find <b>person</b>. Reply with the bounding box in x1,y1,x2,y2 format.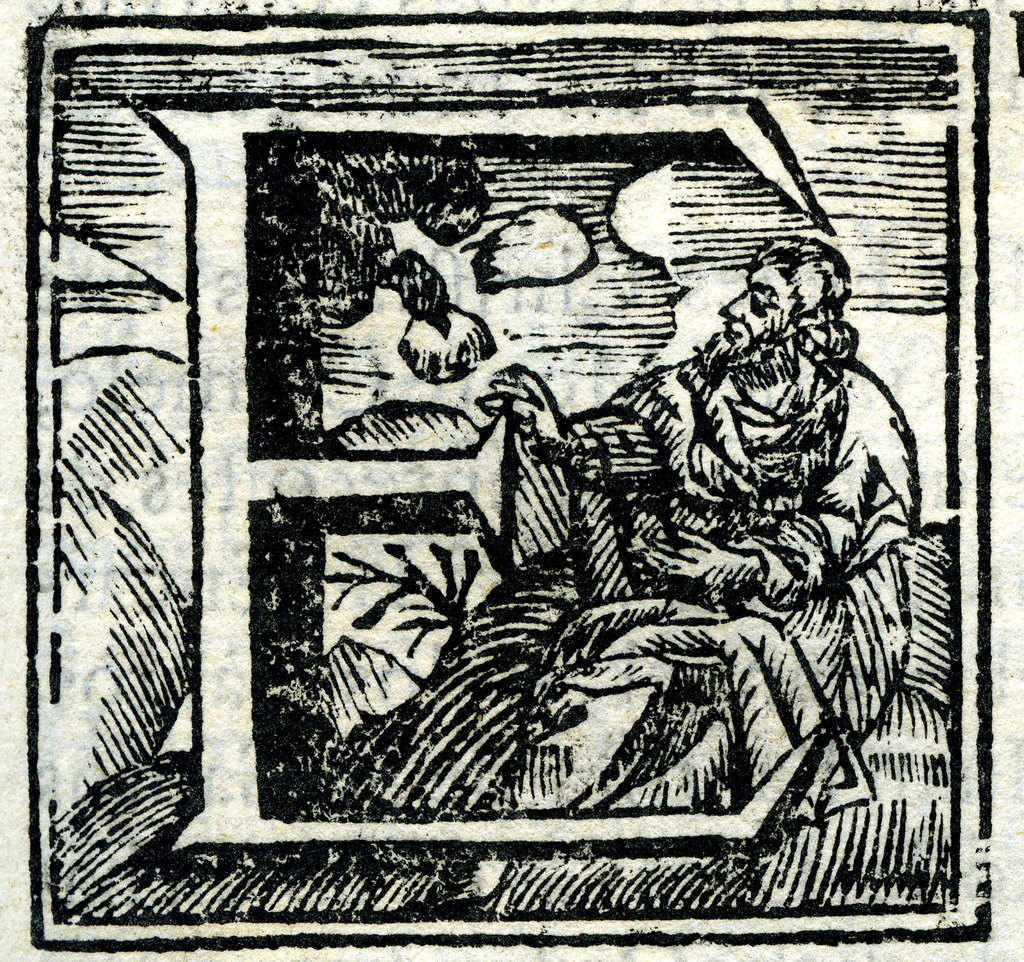
320,231,911,828.
